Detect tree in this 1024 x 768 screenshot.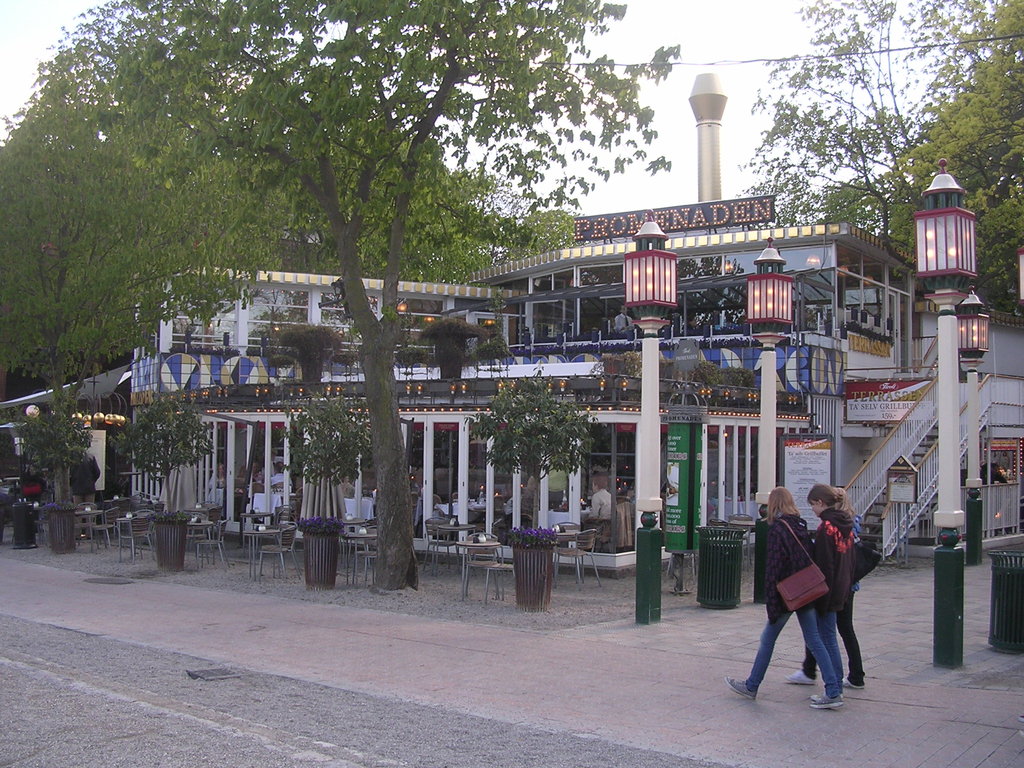
Detection: <region>0, 31, 244, 507</region>.
